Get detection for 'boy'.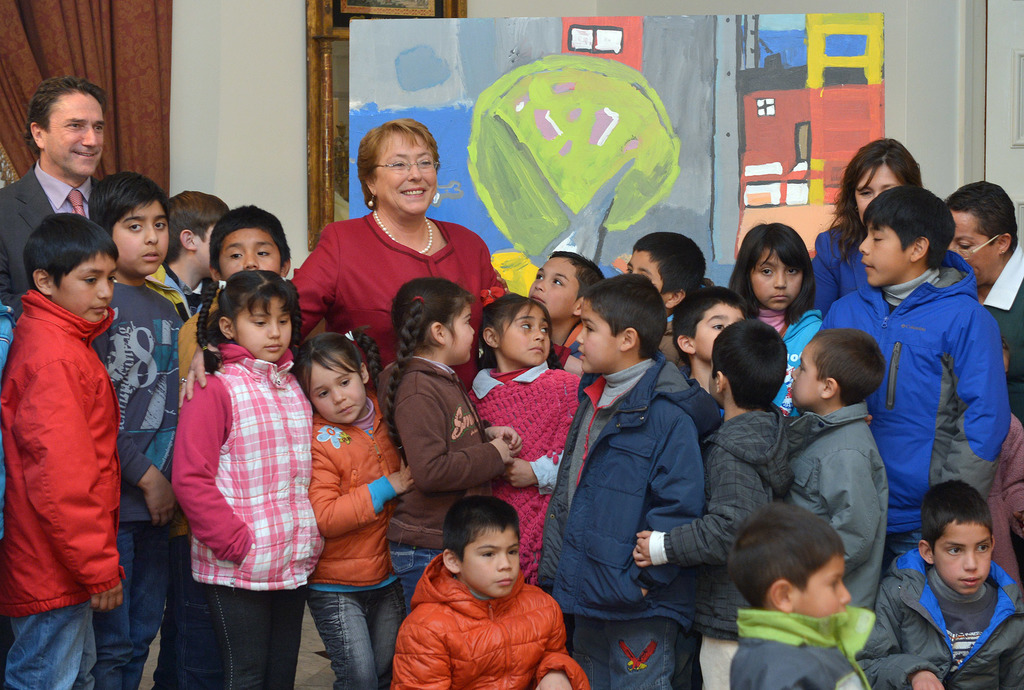
Detection: detection(819, 188, 1014, 571).
